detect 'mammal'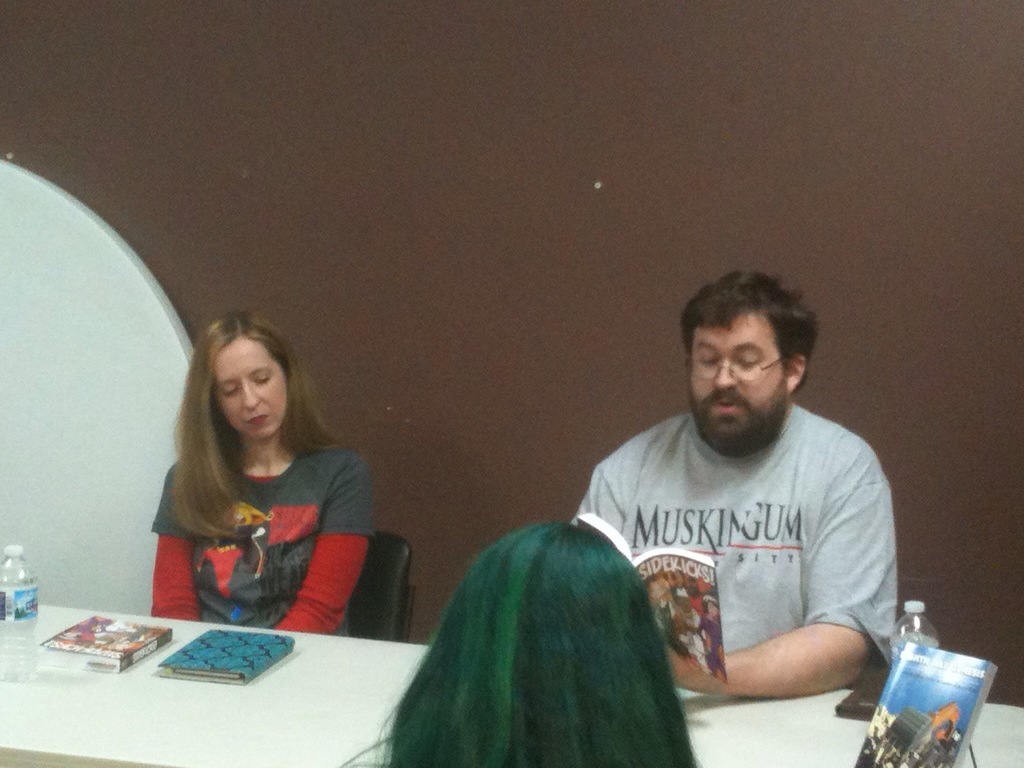
{"left": 145, "top": 309, "right": 408, "bottom": 646}
